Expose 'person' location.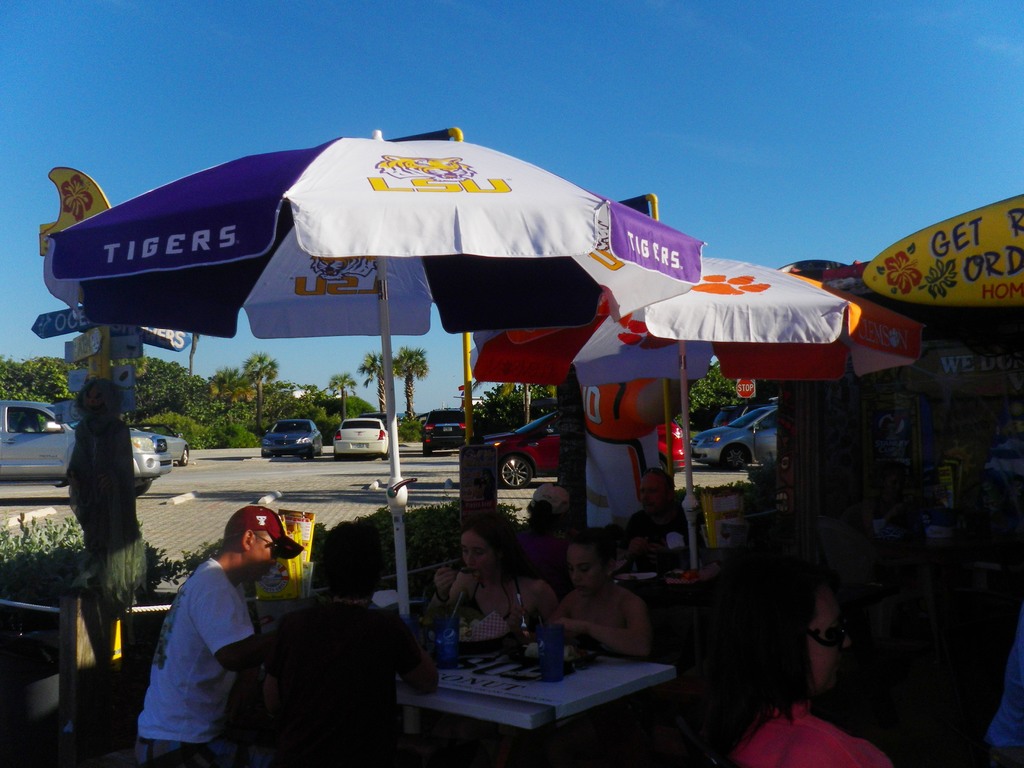
Exposed at 261,515,441,767.
